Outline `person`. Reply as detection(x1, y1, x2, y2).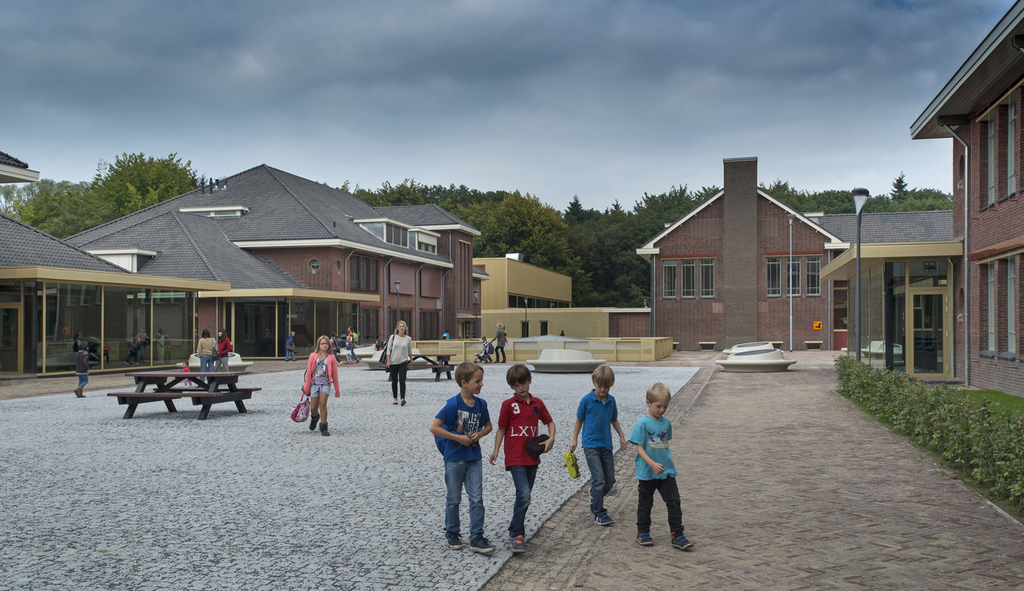
detection(217, 324, 236, 386).
